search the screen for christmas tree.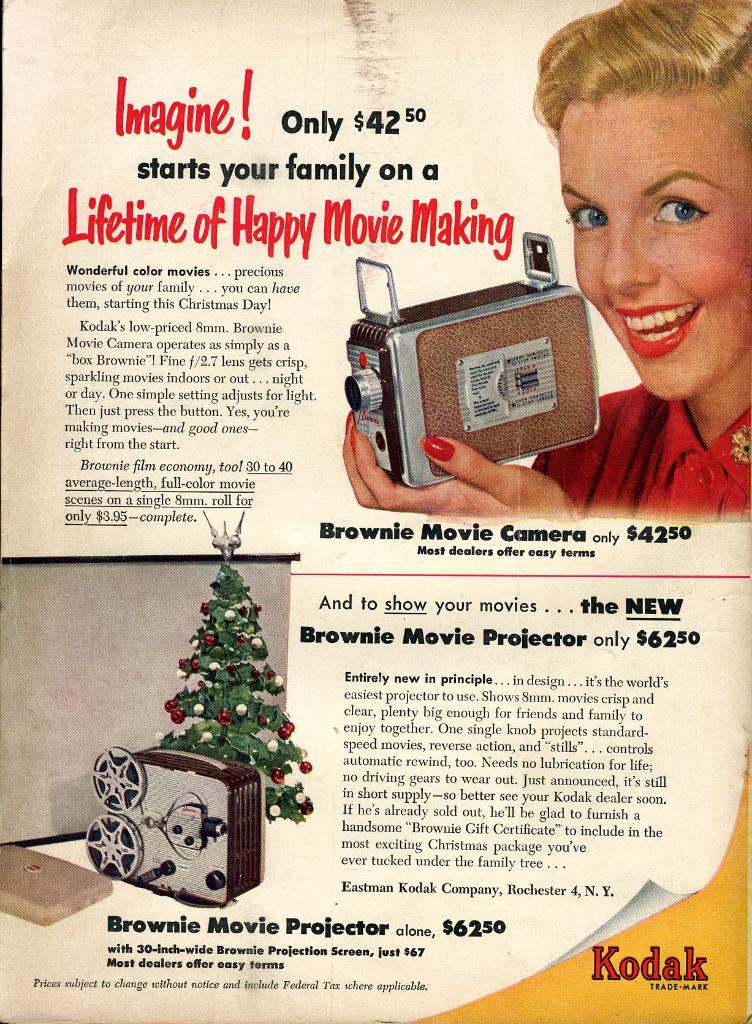
Found at x1=149 y1=509 x2=320 y2=827.
